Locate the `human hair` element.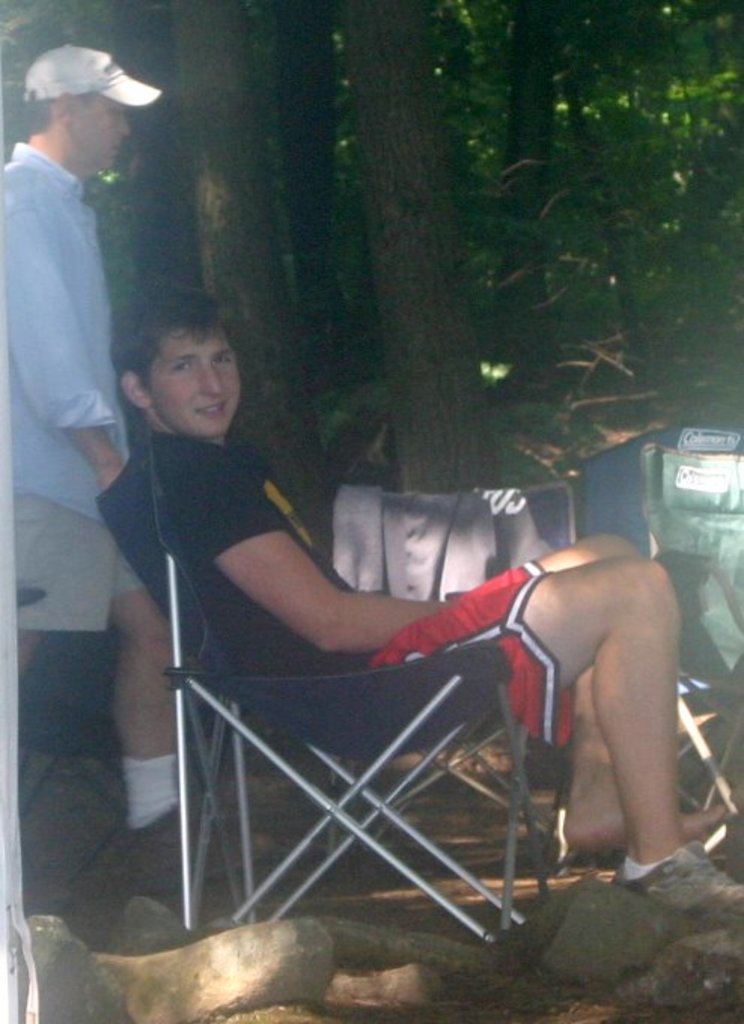
Element bbox: <bbox>29, 93, 102, 145</bbox>.
